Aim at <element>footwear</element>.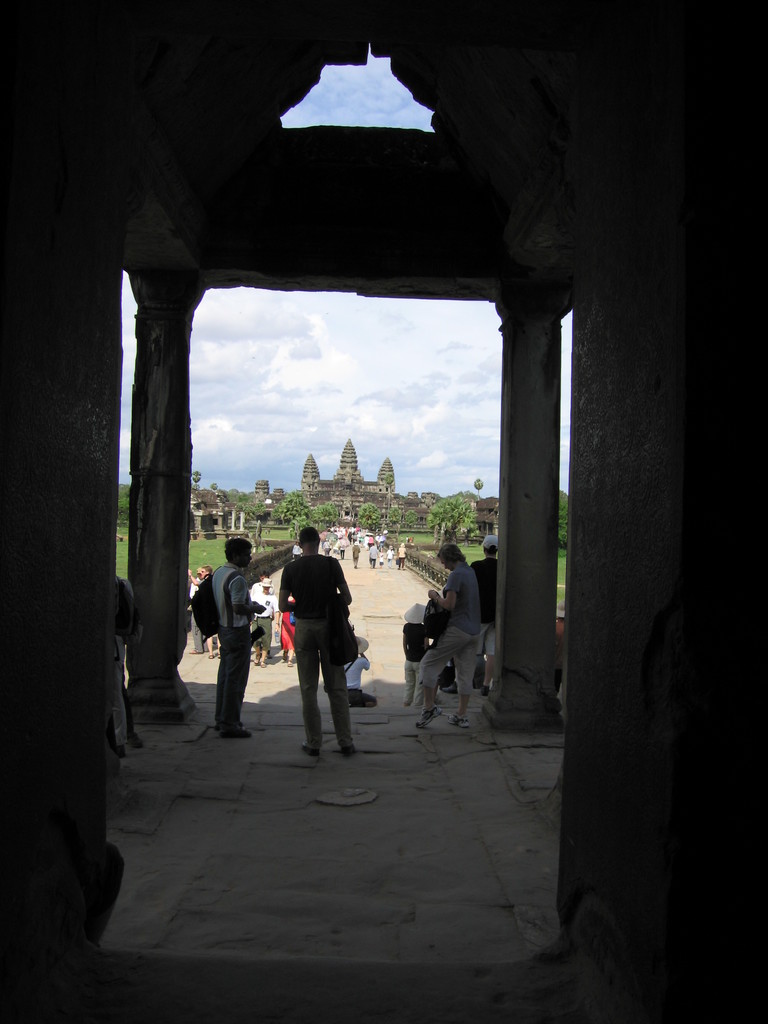
Aimed at [left=282, top=646, right=289, bottom=660].
